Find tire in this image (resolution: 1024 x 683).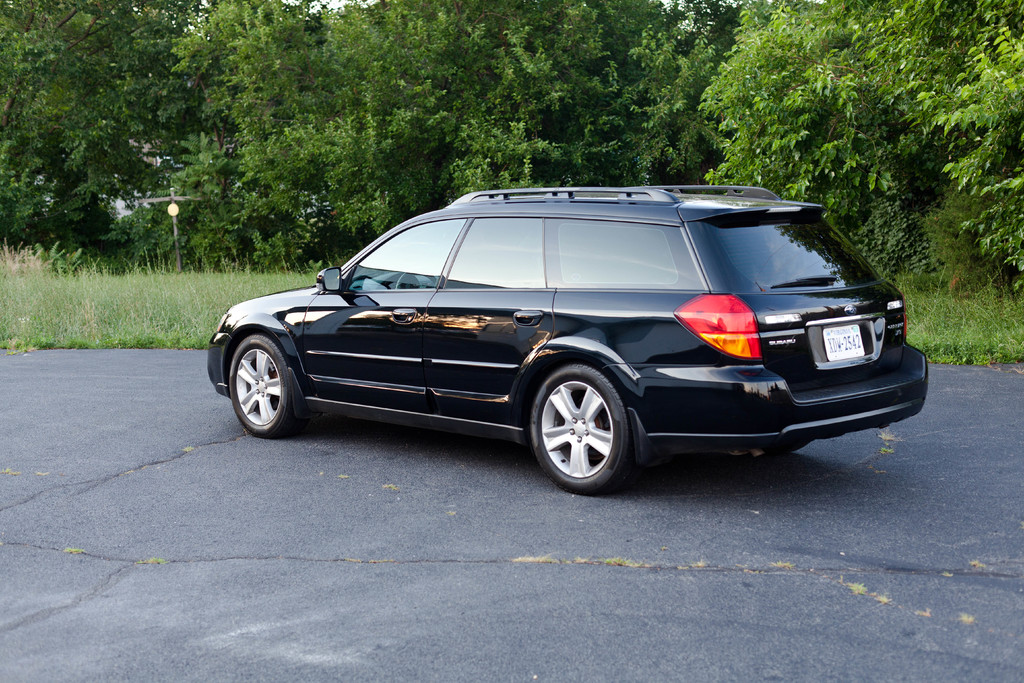
BBox(525, 365, 639, 491).
